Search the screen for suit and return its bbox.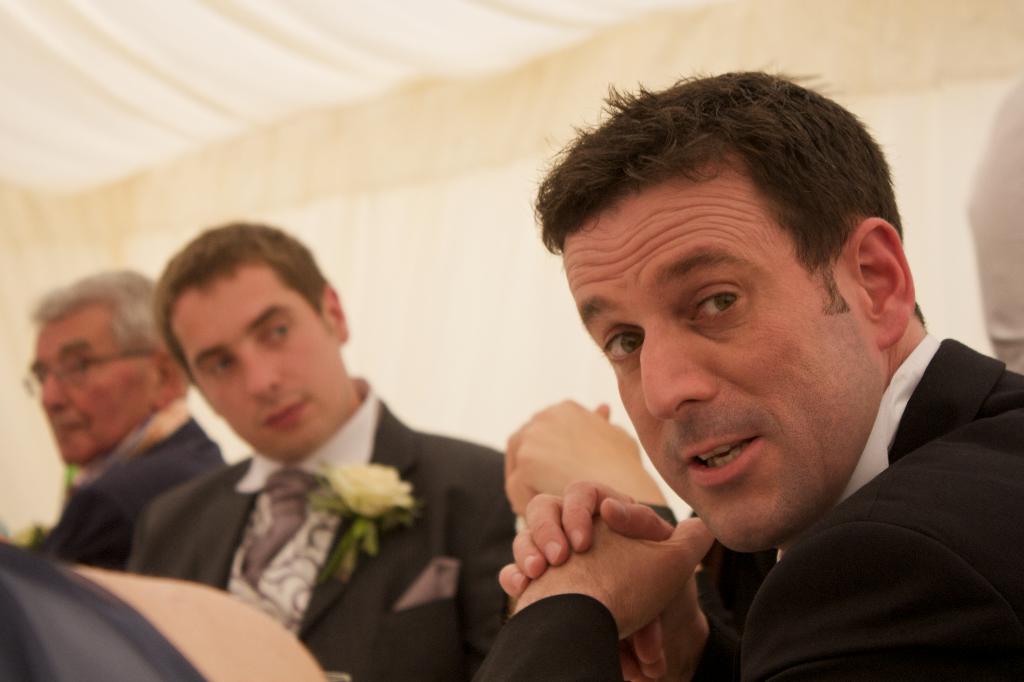
Found: <box>36,398,226,574</box>.
